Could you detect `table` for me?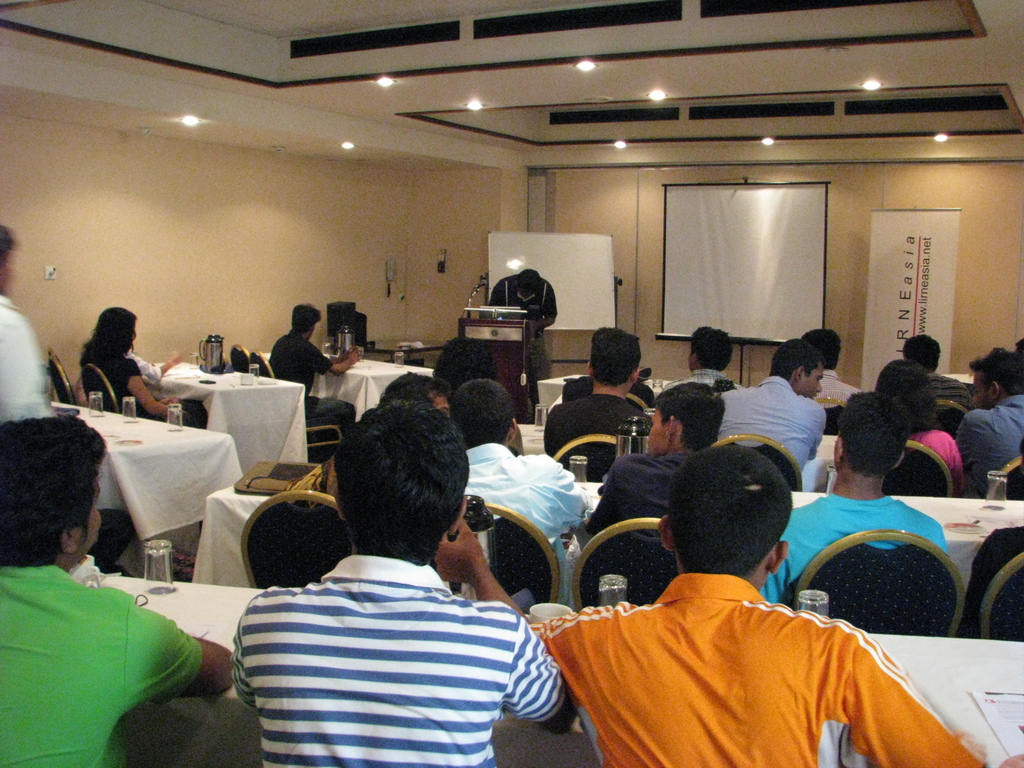
Detection result: (left=373, top=340, right=446, bottom=366).
